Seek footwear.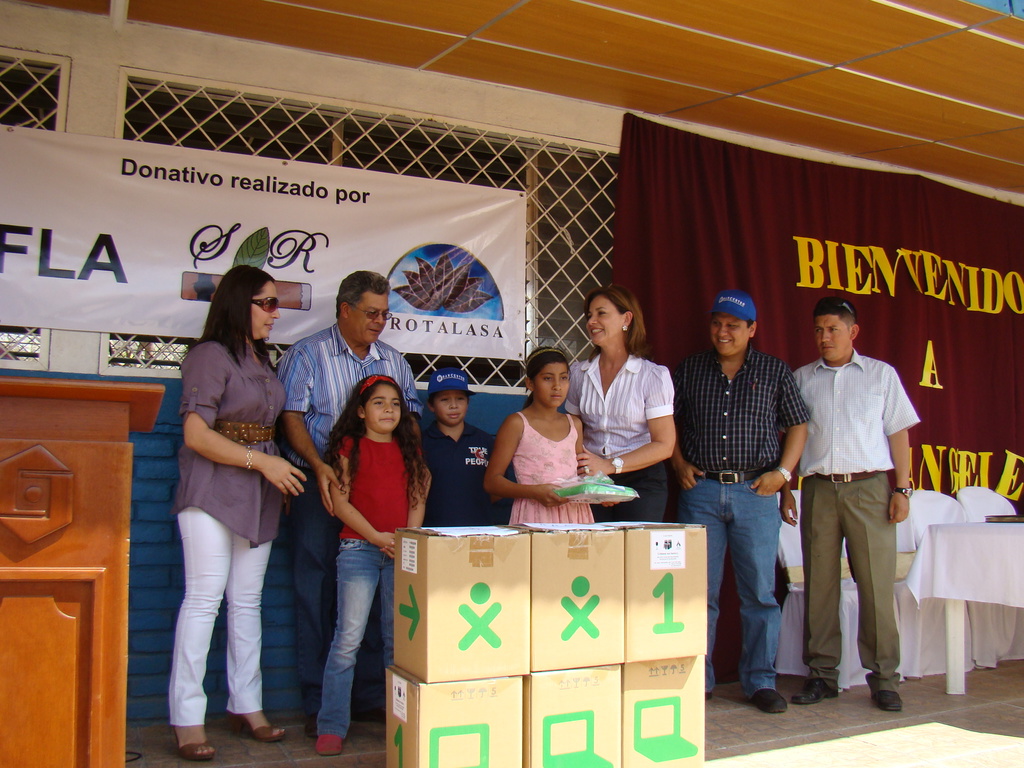
<region>238, 708, 290, 740</region>.
